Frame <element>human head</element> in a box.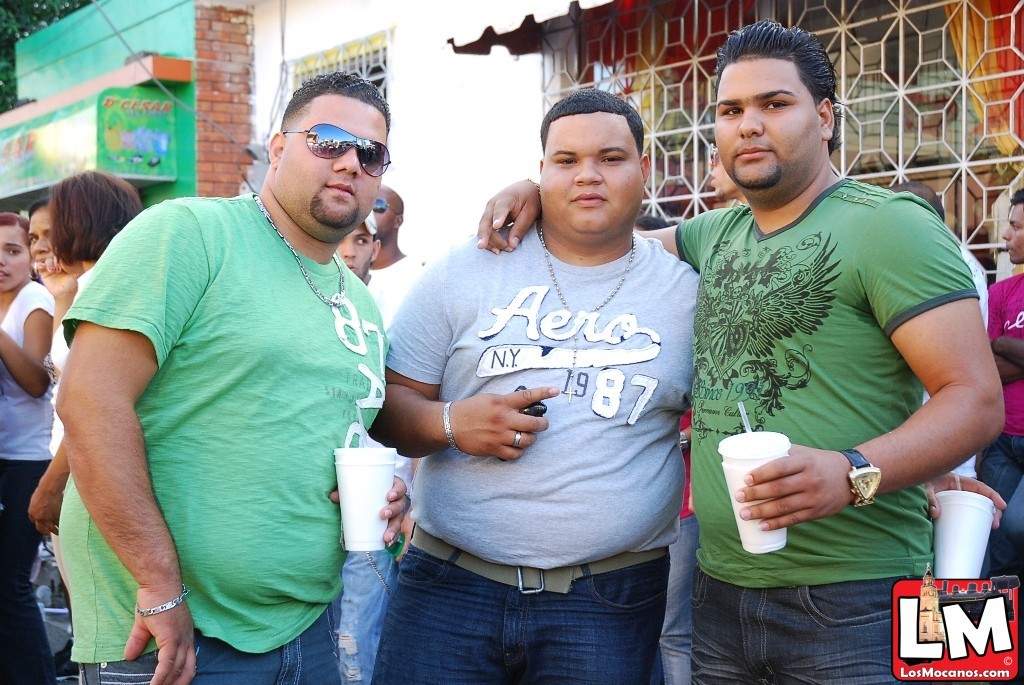
332,213,381,282.
